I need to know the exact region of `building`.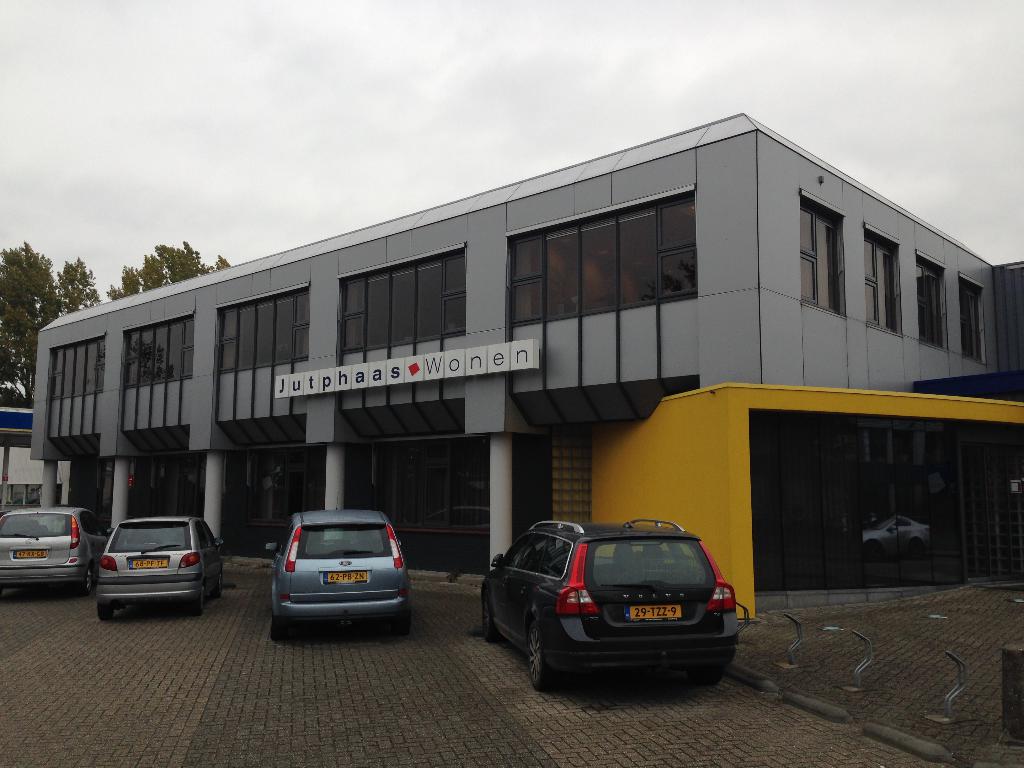
Region: Rect(30, 113, 1023, 581).
